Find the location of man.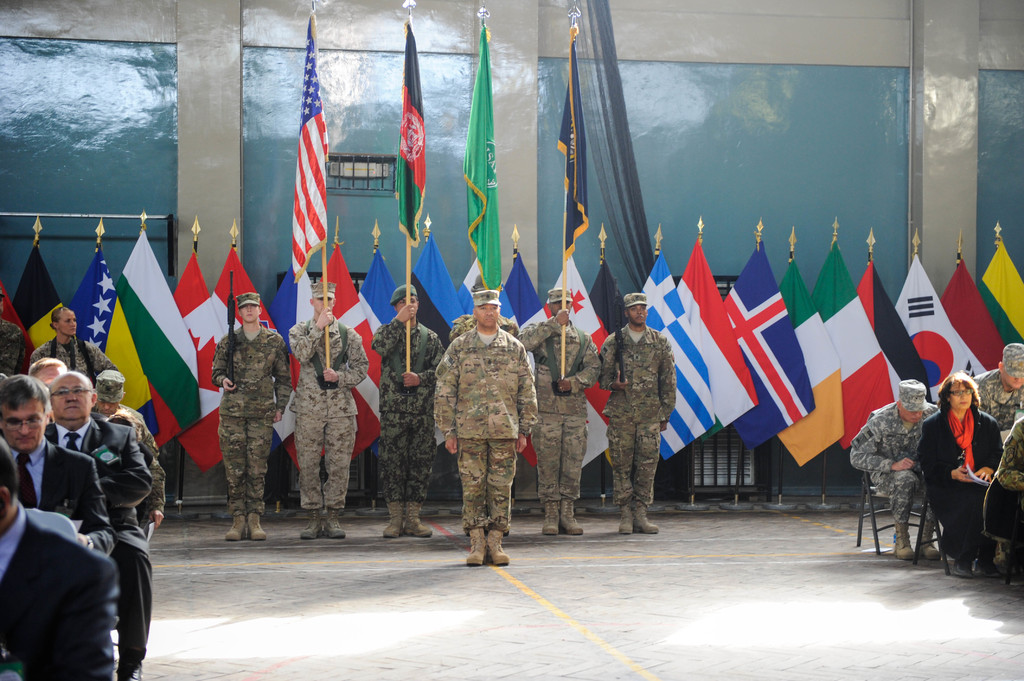
Location: BBox(968, 344, 1023, 438).
